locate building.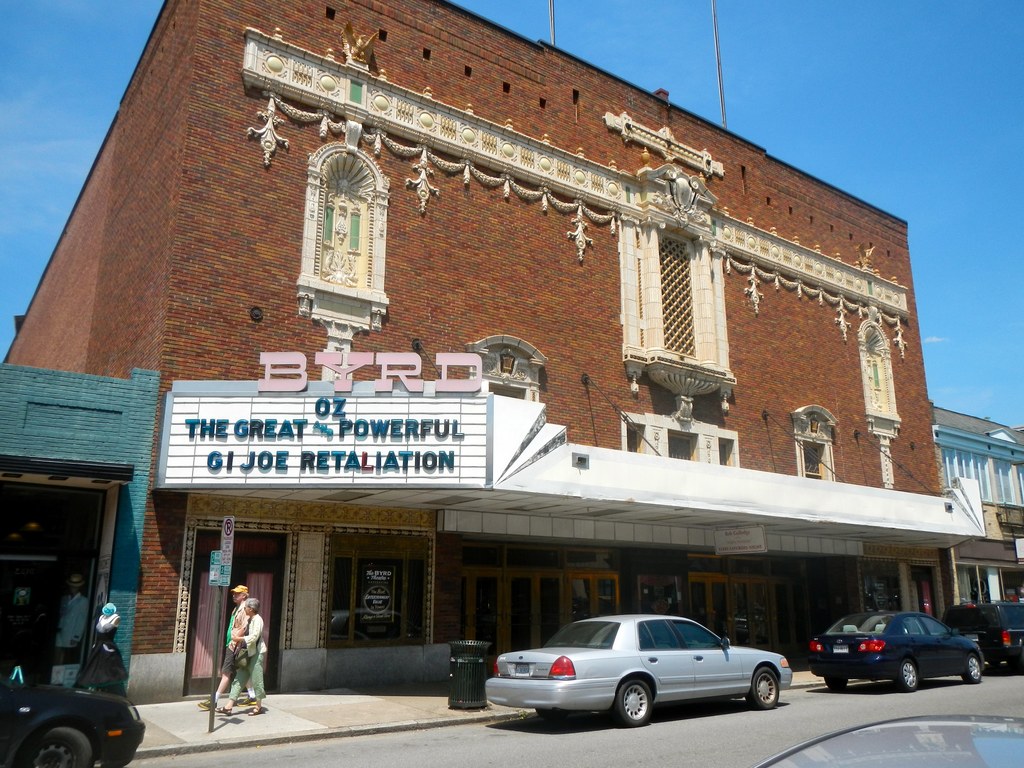
Bounding box: box(0, 0, 987, 707).
